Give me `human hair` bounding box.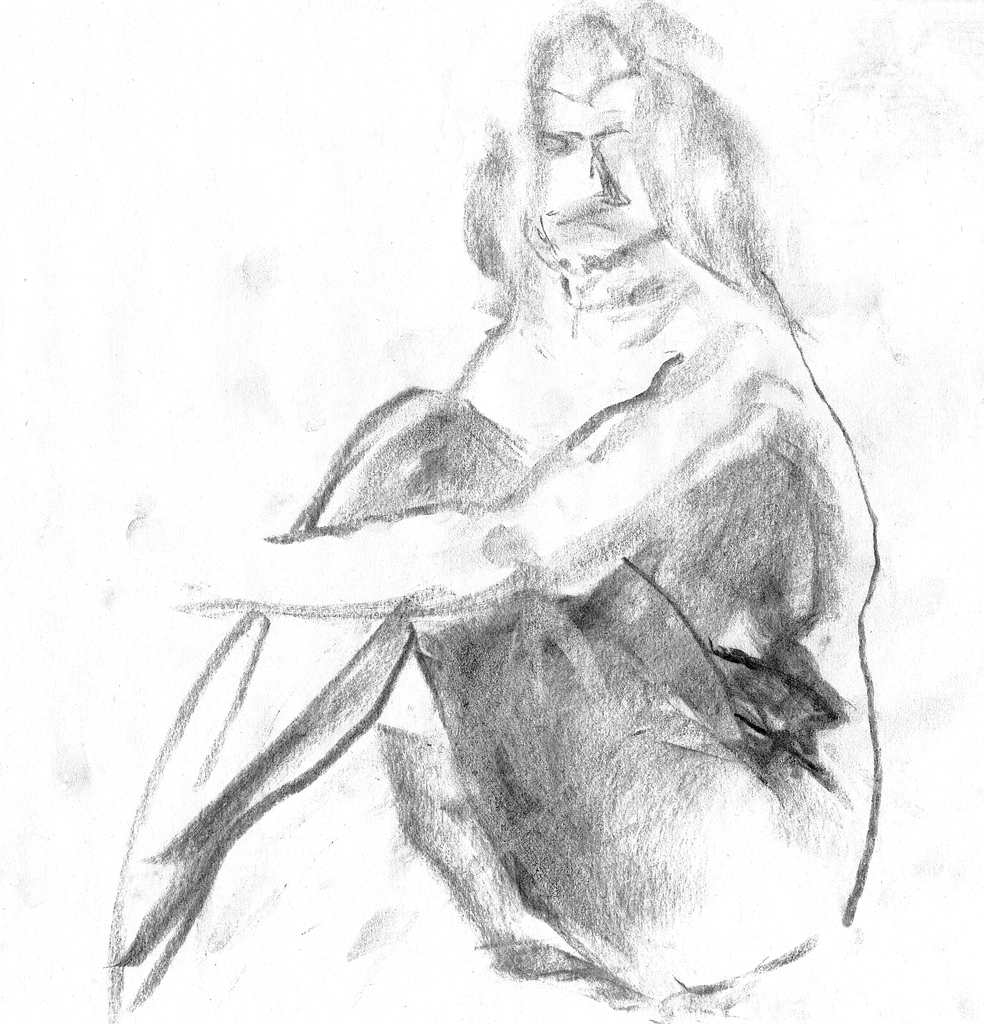
[left=463, top=22, right=809, bottom=326].
